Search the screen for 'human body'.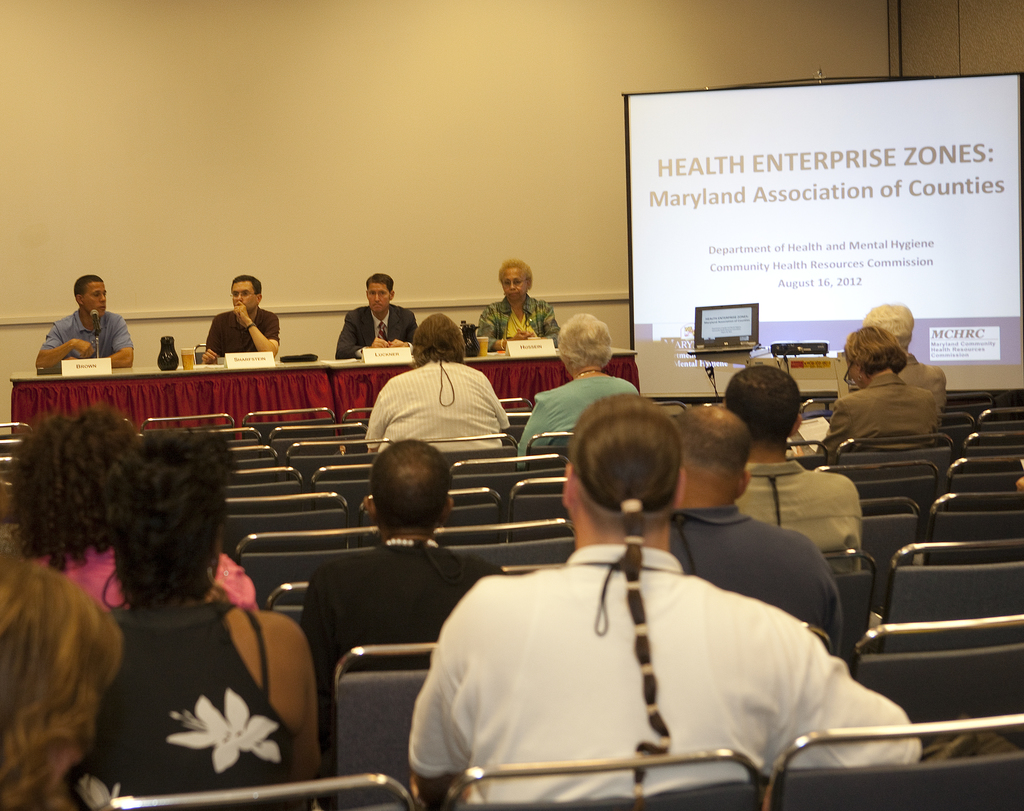
Found at <region>518, 375, 636, 464</region>.
